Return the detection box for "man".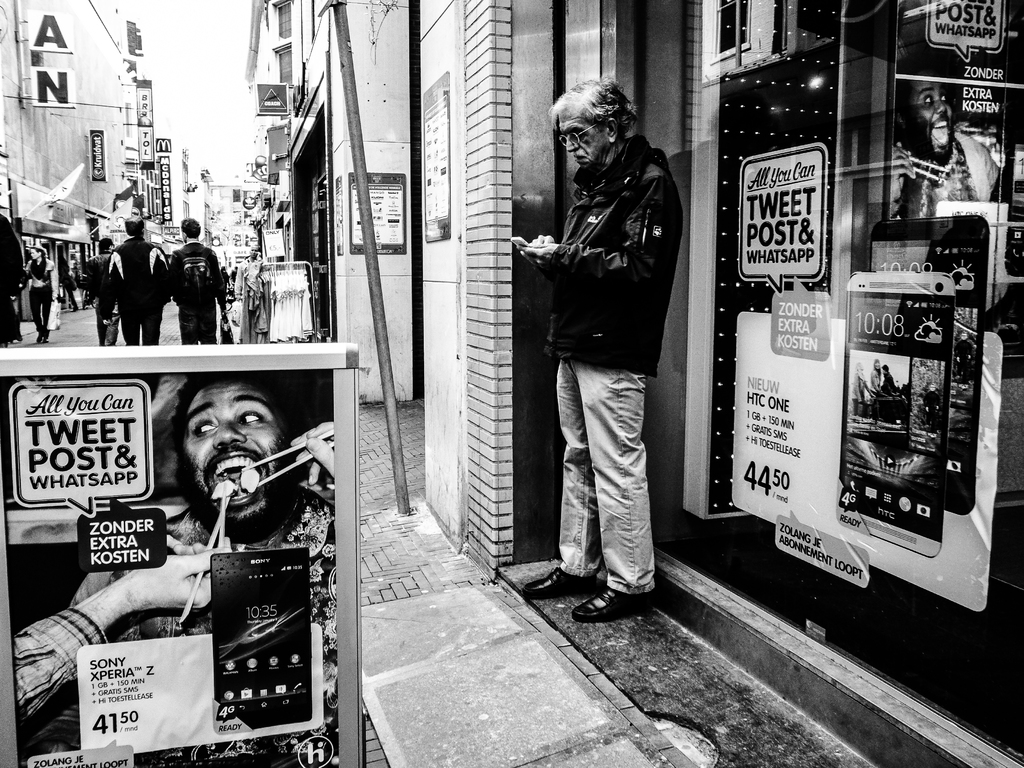
[515, 70, 684, 622].
